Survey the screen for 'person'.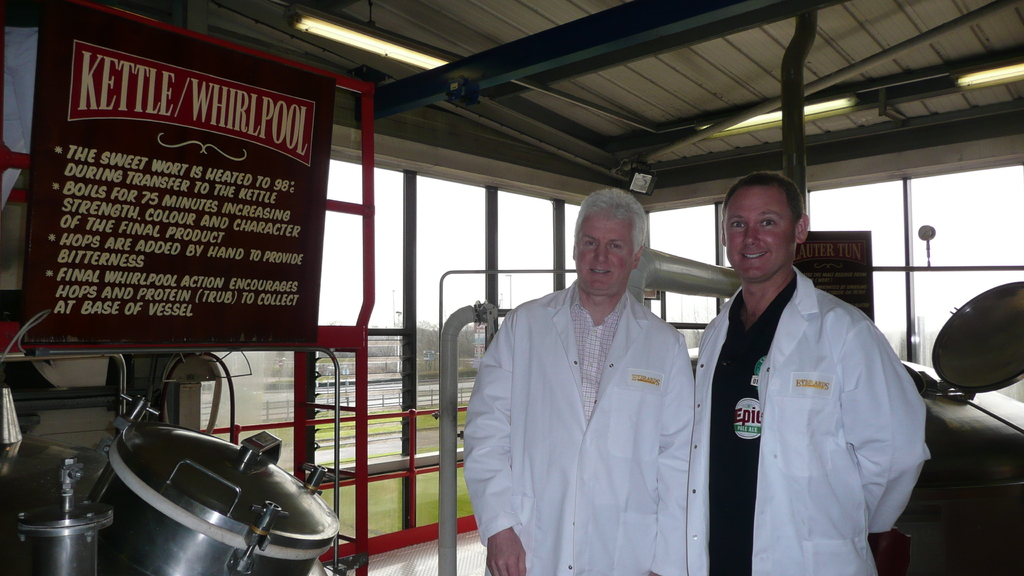
Survey found: x1=465, y1=187, x2=694, y2=575.
